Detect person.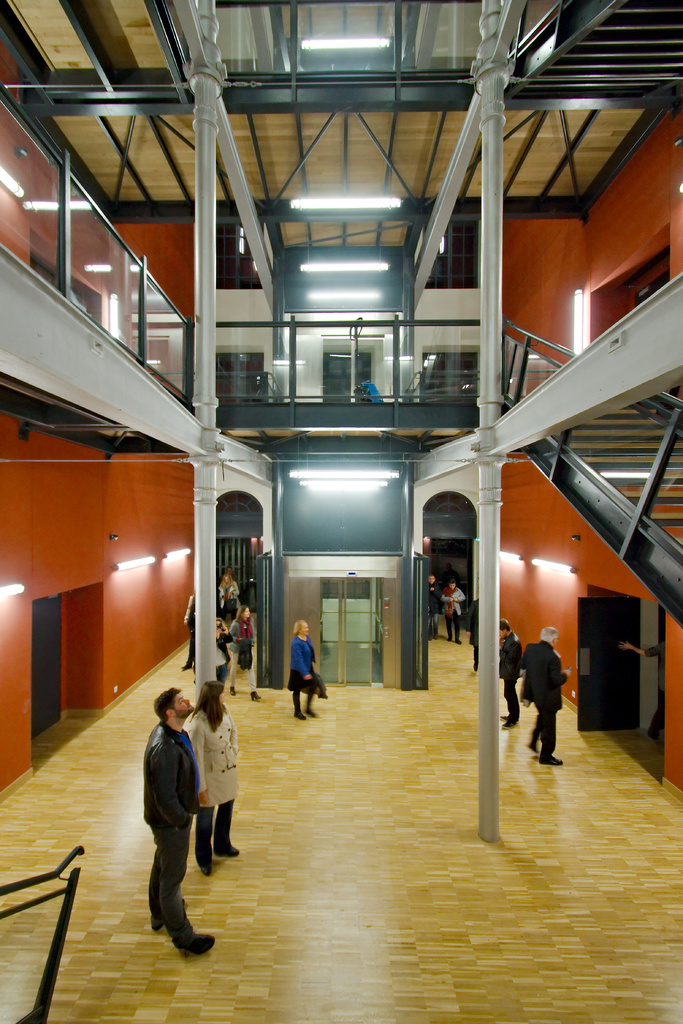
Detected at {"left": 135, "top": 676, "right": 224, "bottom": 952}.
